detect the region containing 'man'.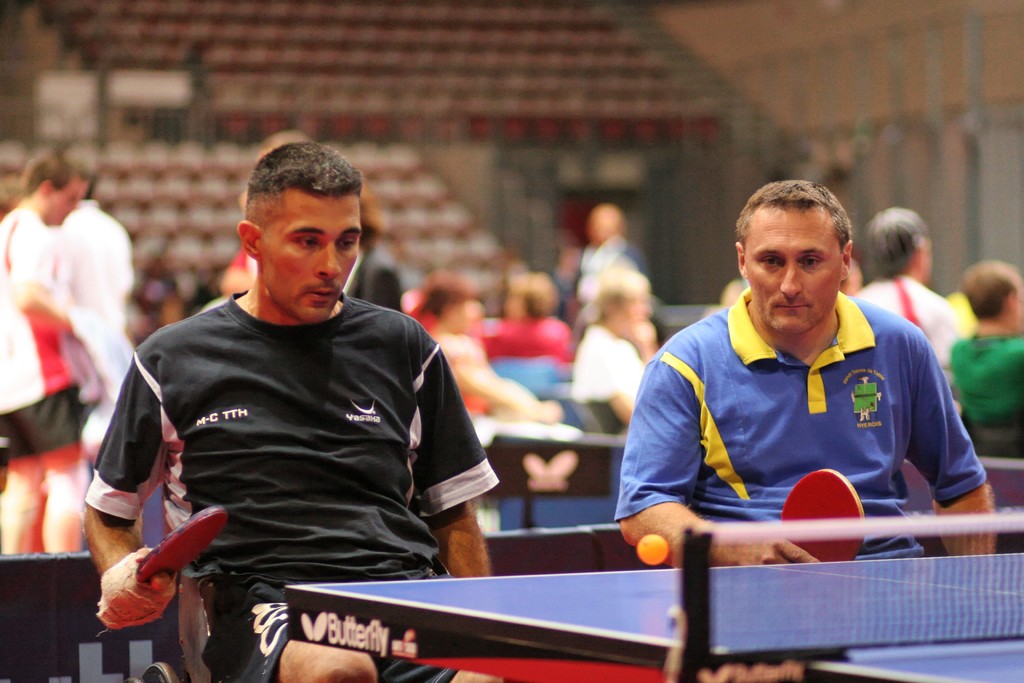
616:181:1007:682.
